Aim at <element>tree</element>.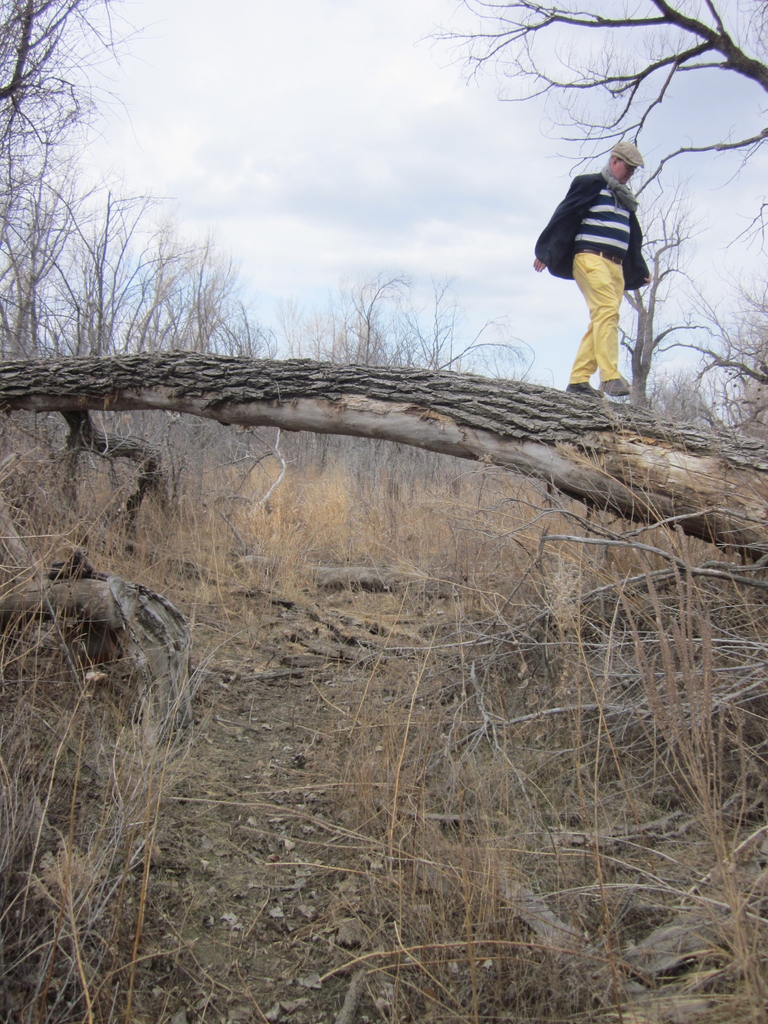
Aimed at [x1=423, y1=0, x2=767, y2=236].
